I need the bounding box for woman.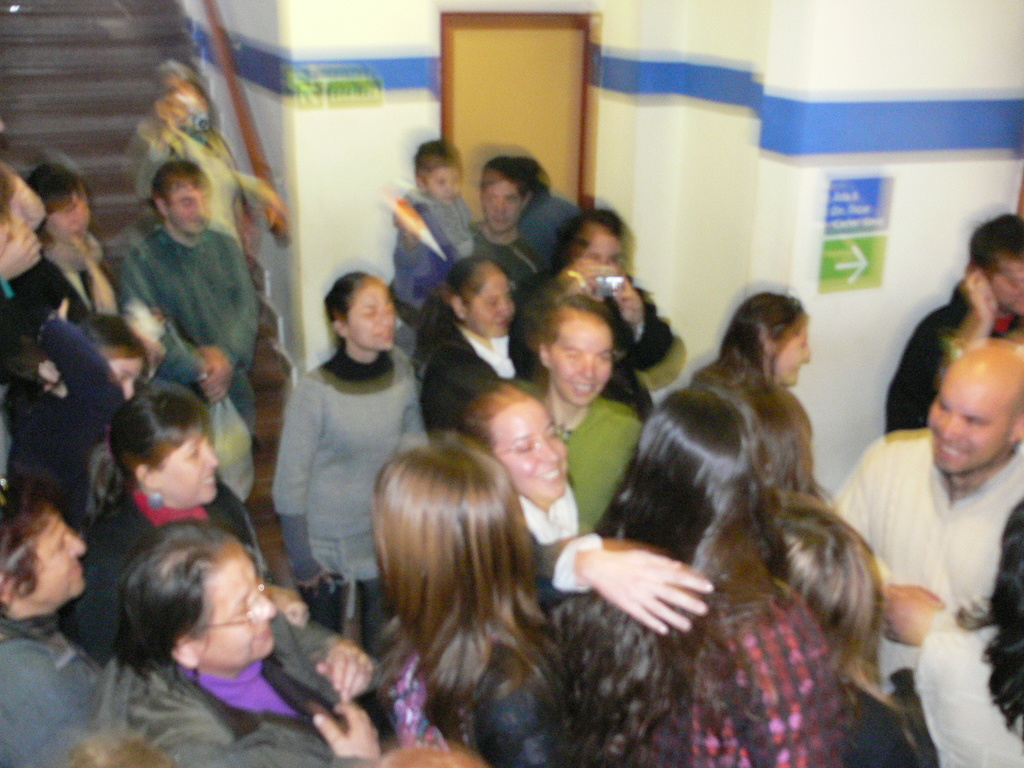
Here it is: box=[582, 276, 886, 720].
